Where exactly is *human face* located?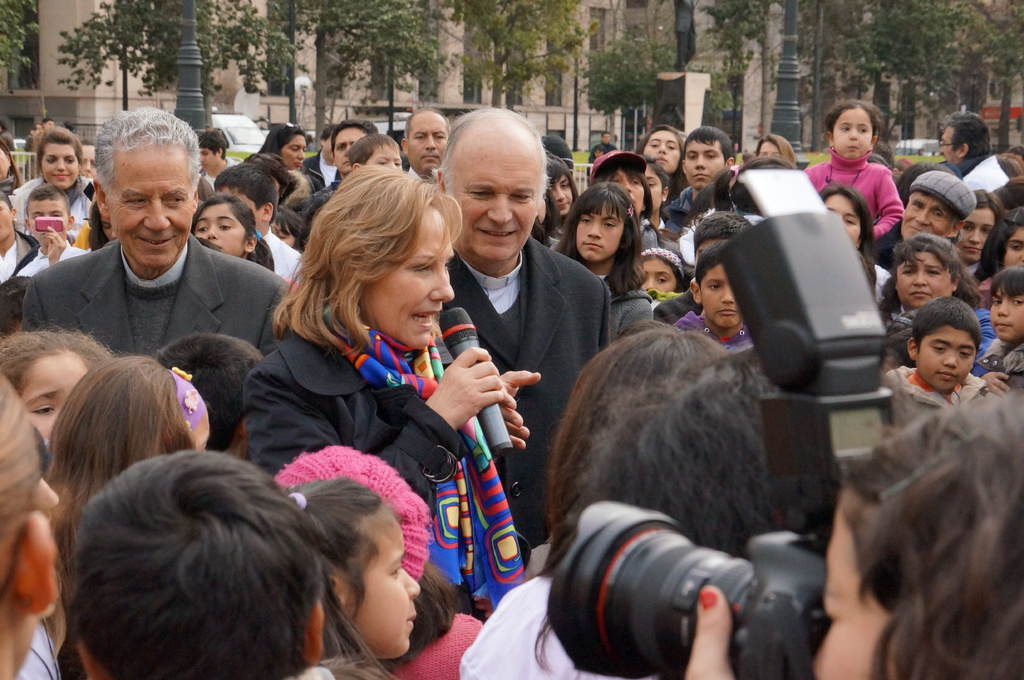
Its bounding box is left=681, top=136, right=726, bottom=187.
